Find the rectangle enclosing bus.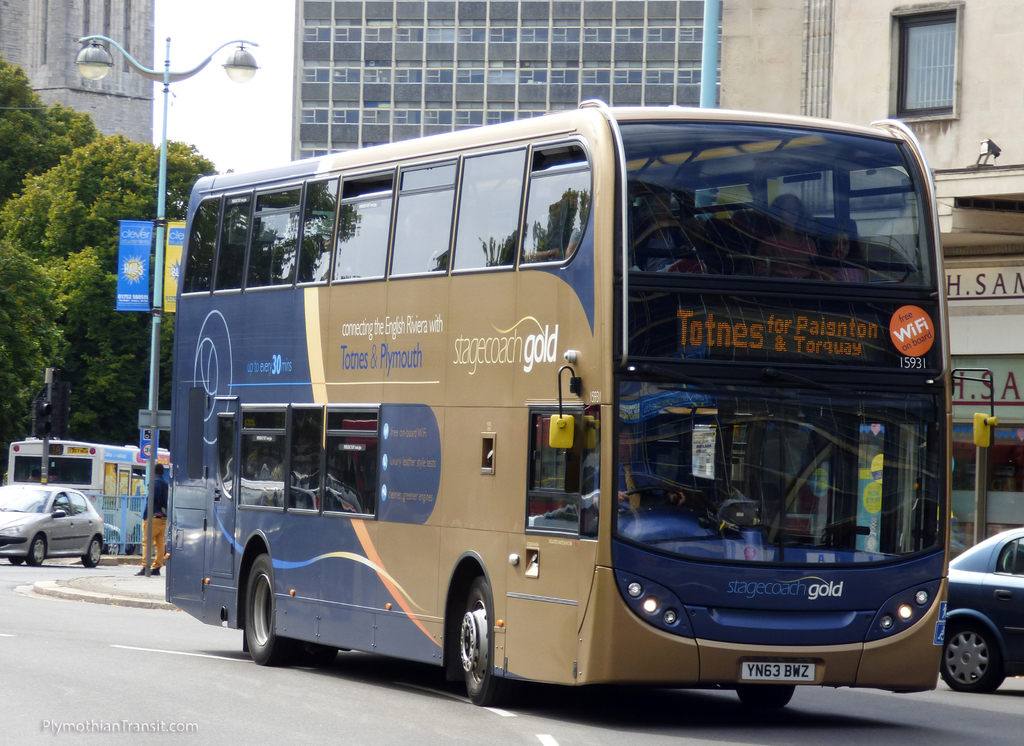
10 433 169 556.
